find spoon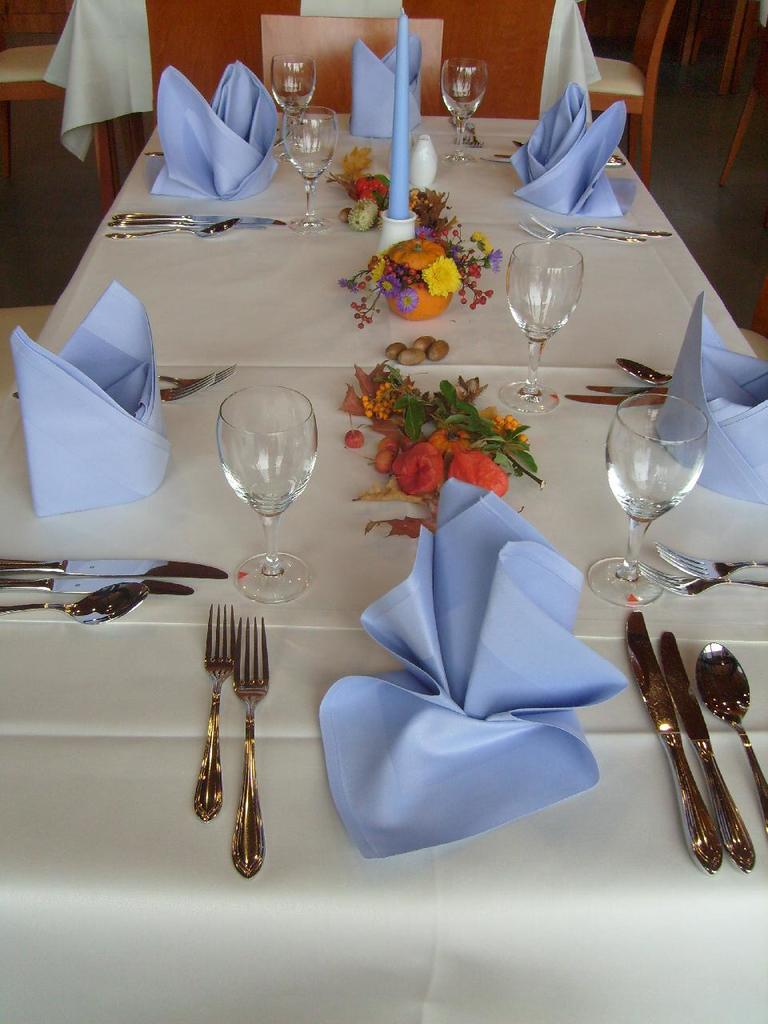
[105, 216, 237, 238]
